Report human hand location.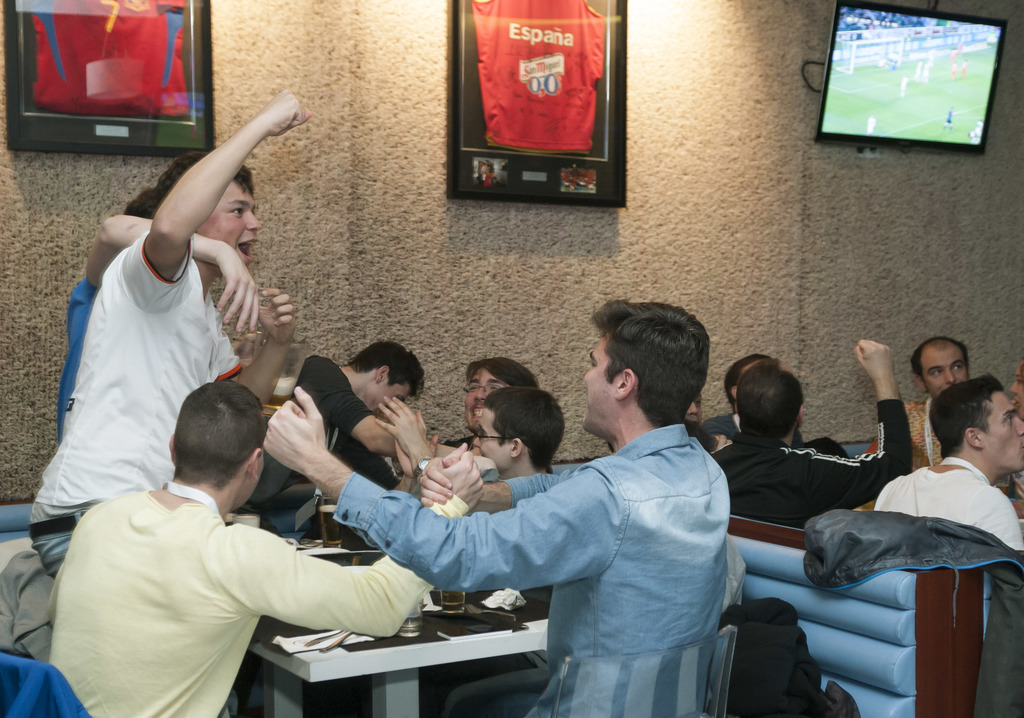
Report: region(396, 435, 442, 479).
